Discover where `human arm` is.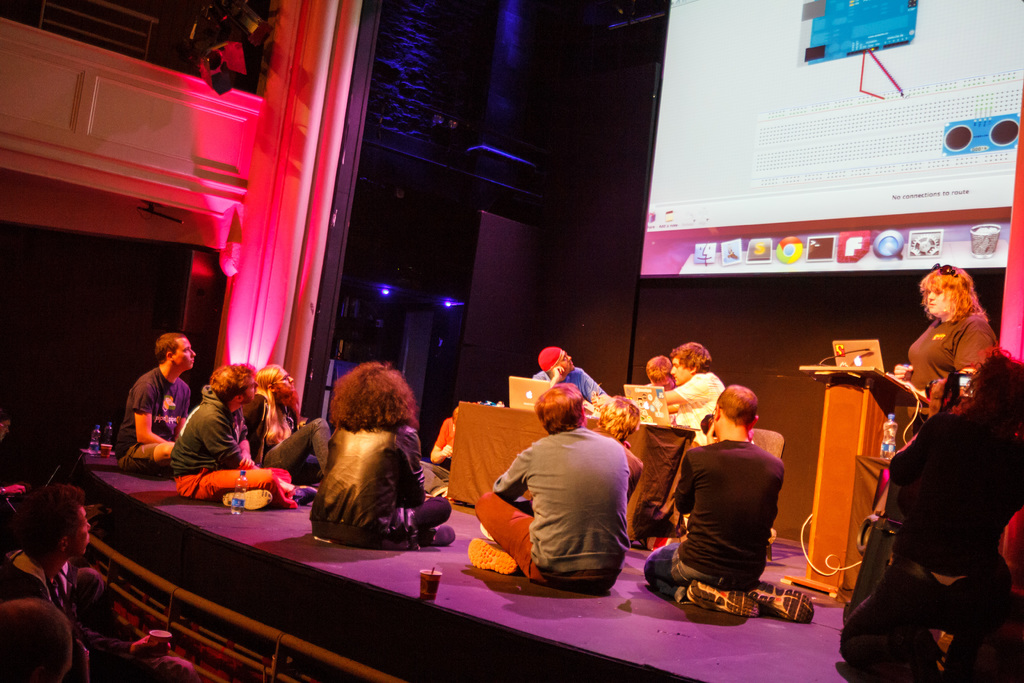
Discovered at 486/445/536/506.
